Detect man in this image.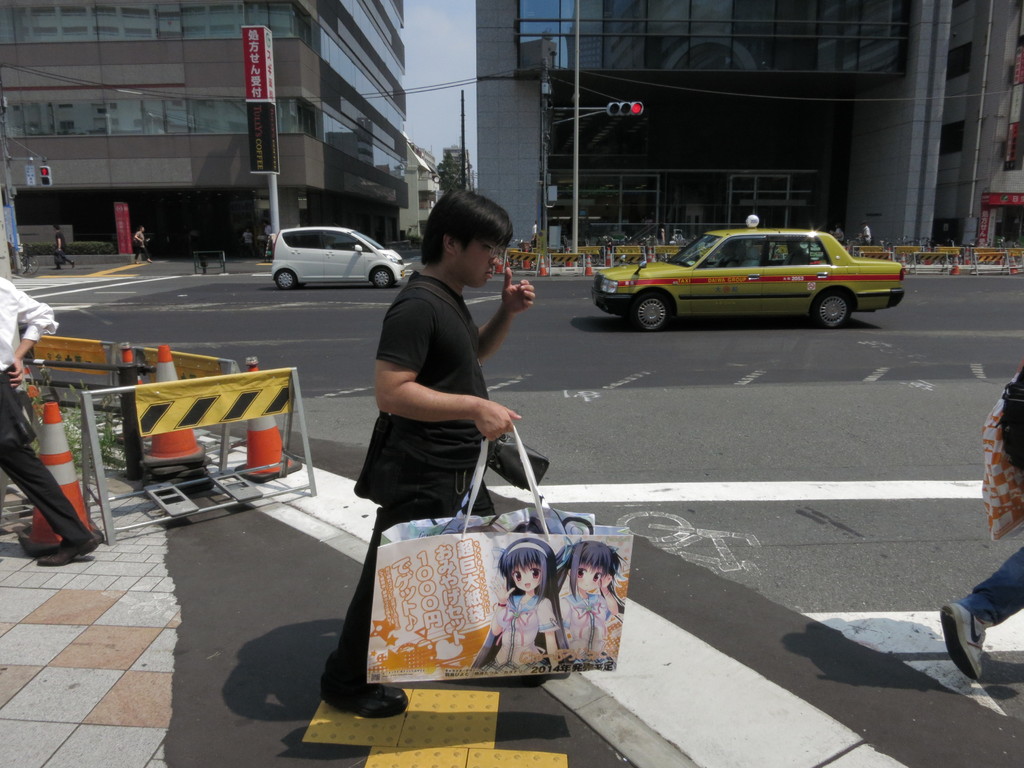
Detection: region(57, 227, 73, 269).
